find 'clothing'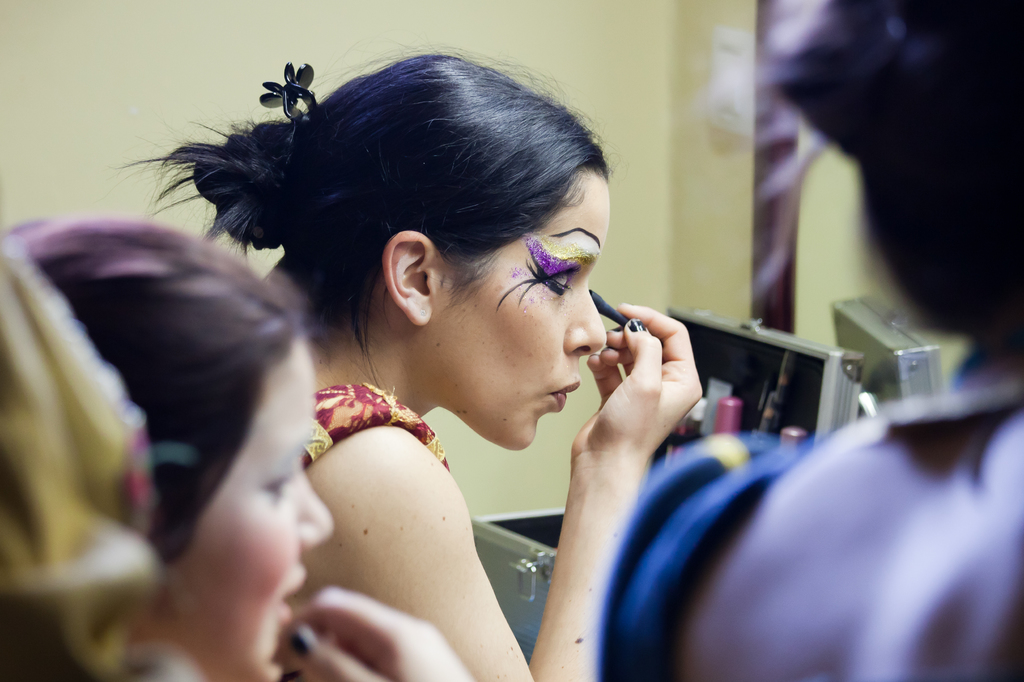
668,353,1023,681
